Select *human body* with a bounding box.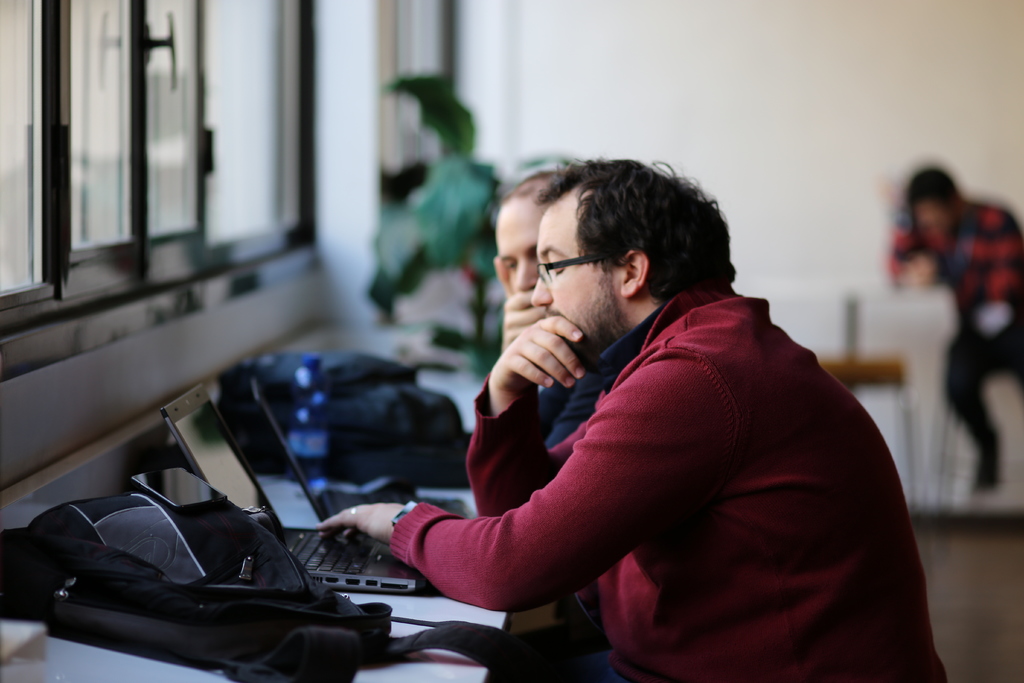
x1=233, y1=128, x2=911, y2=680.
